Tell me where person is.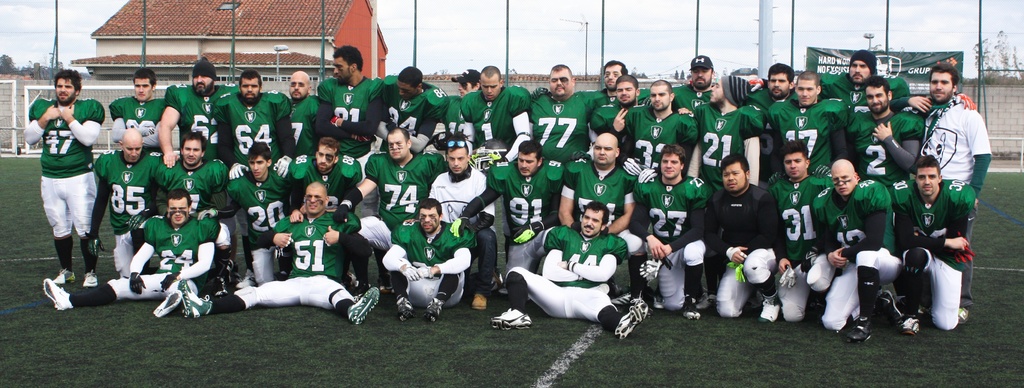
person is at <region>817, 166, 893, 348</region>.
